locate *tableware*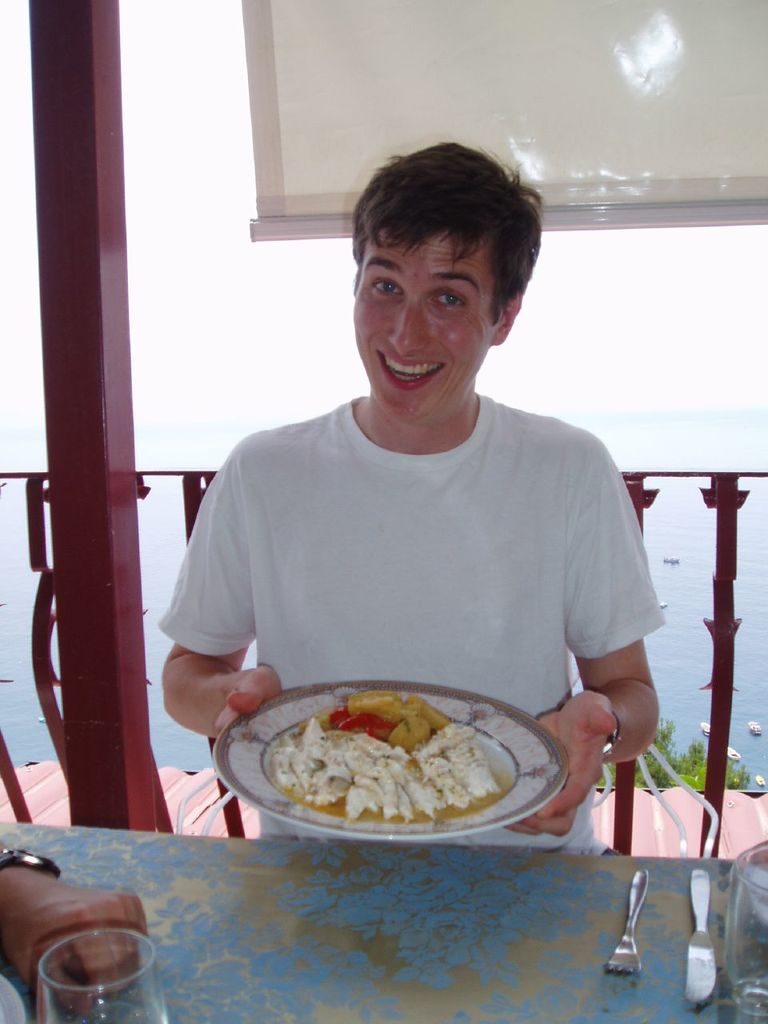
[left=35, top=927, right=178, bottom=1023]
